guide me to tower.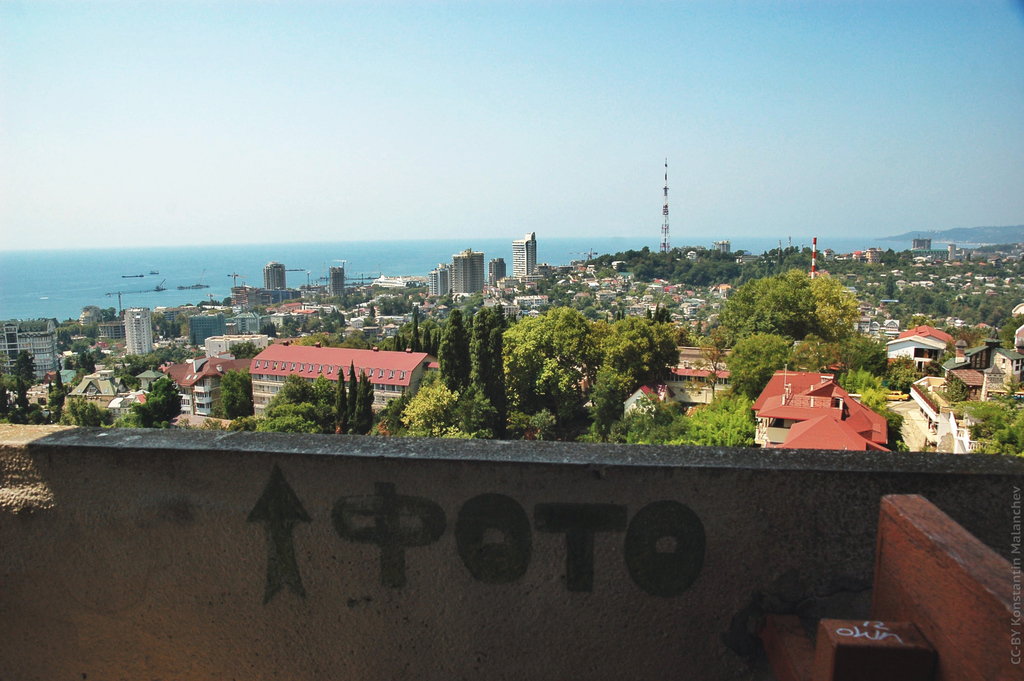
Guidance: [485,254,513,286].
